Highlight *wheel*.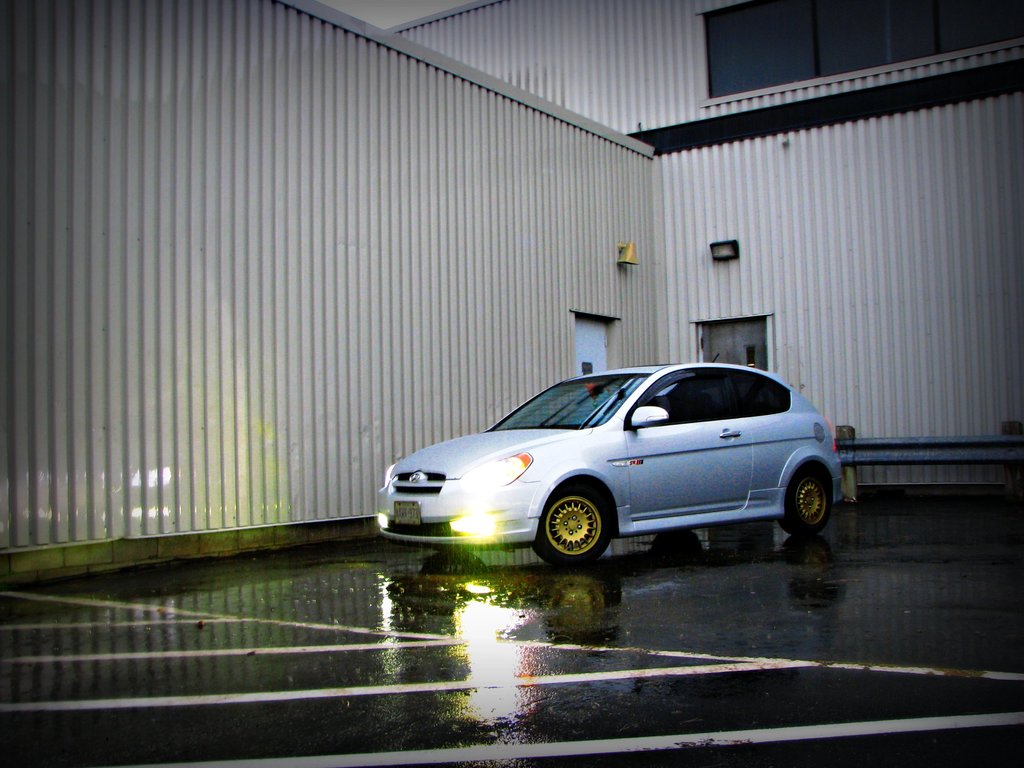
Highlighted region: bbox(780, 464, 830, 537).
